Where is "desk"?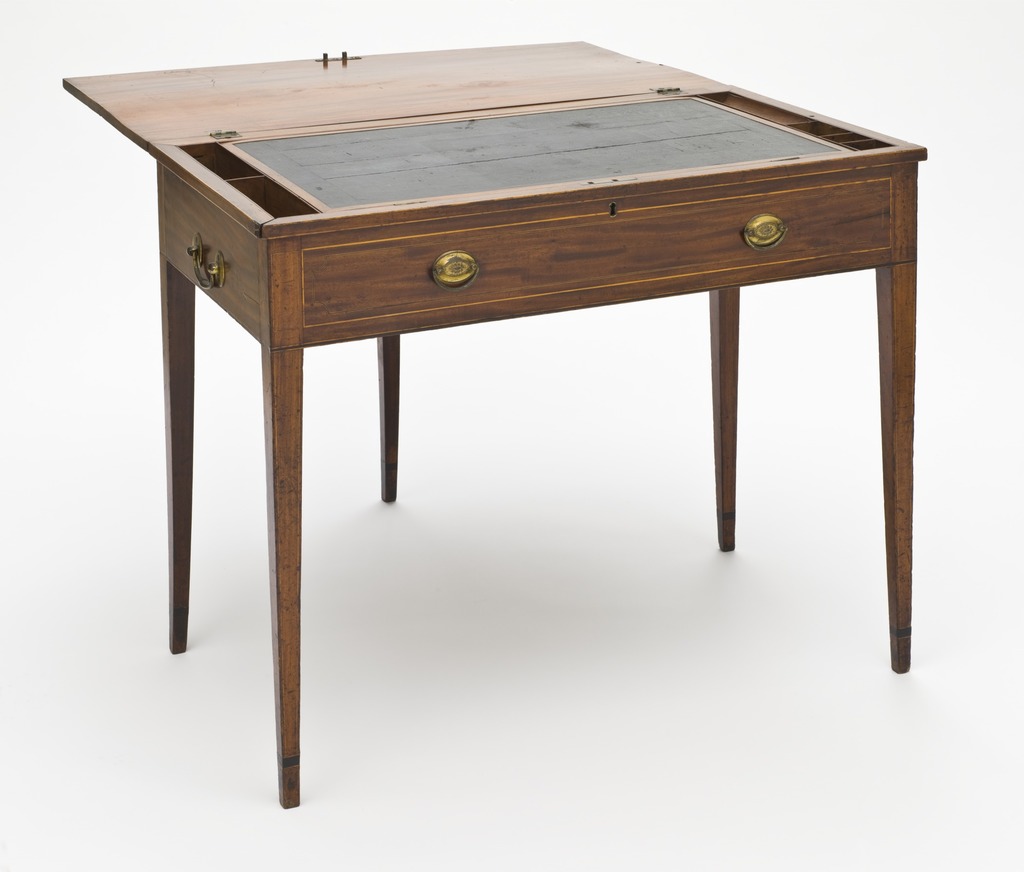
[126,81,918,610].
